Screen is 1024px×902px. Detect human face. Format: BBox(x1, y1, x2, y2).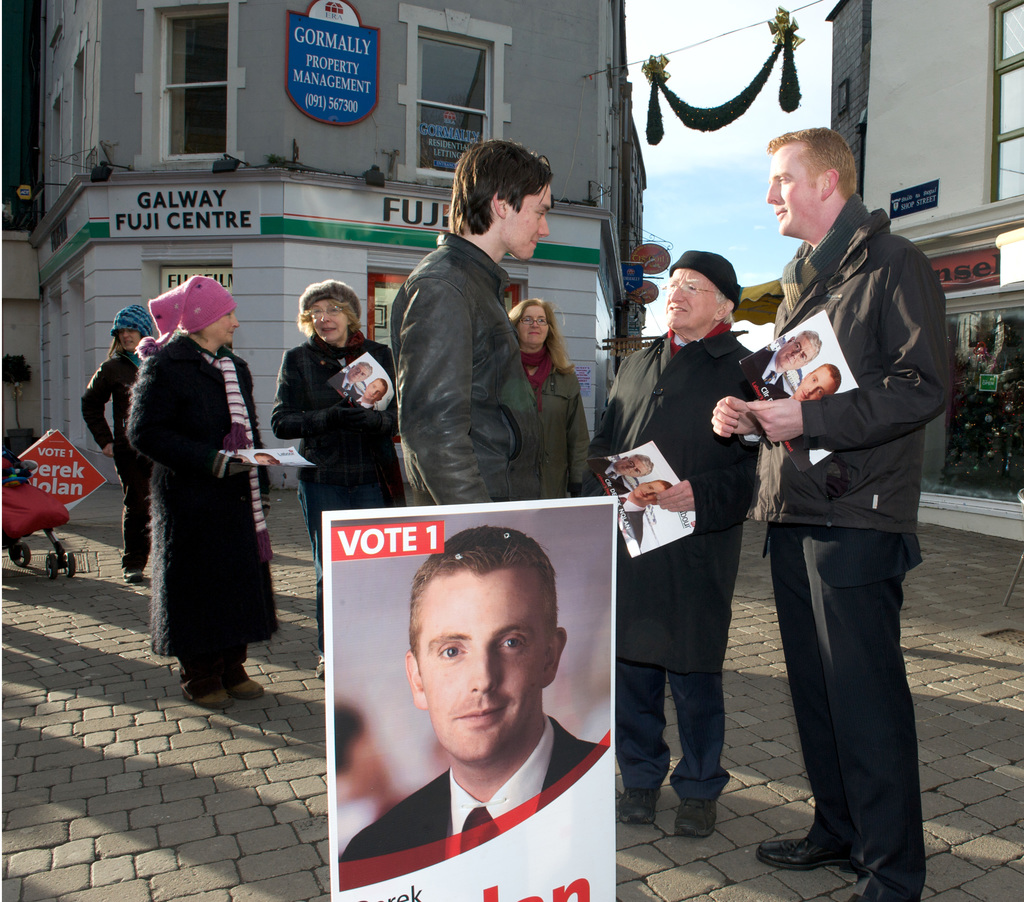
BBox(662, 266, 718, 329).
